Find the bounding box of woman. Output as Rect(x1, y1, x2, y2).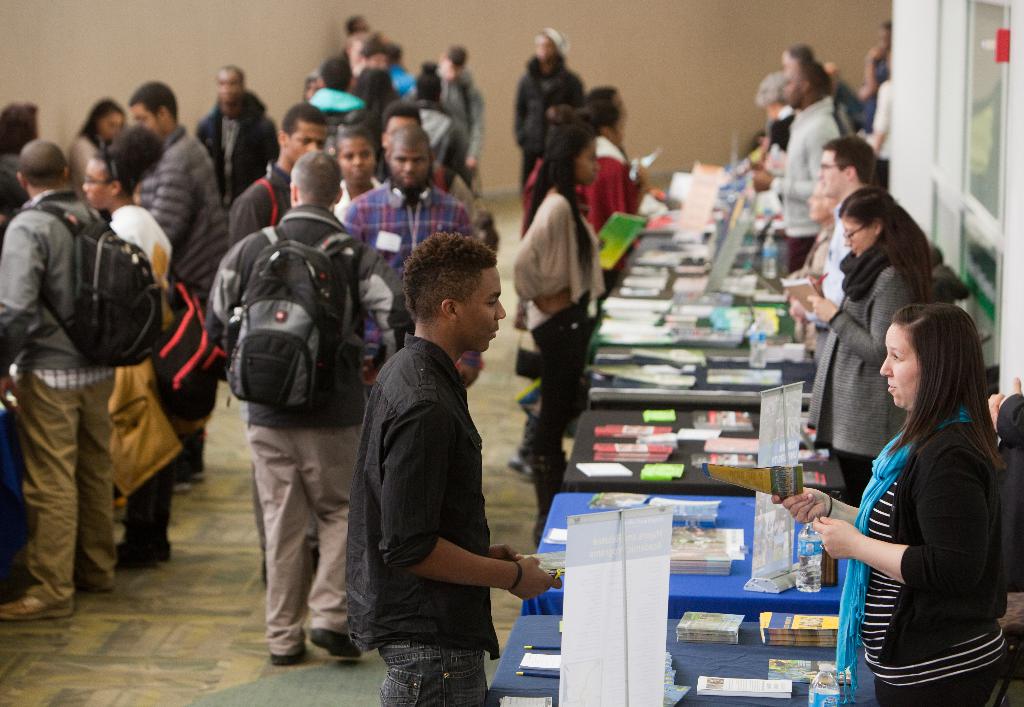
Rect(792, 181, 951, 512).
